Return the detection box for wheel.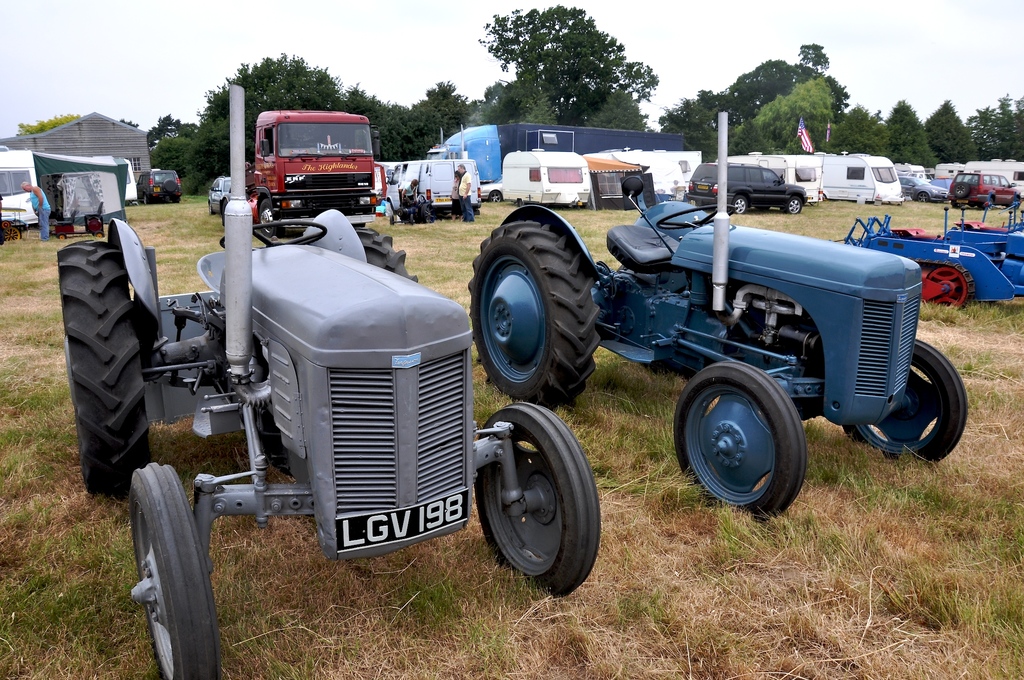
(left=952, top=202, right=963, bottom=207).
